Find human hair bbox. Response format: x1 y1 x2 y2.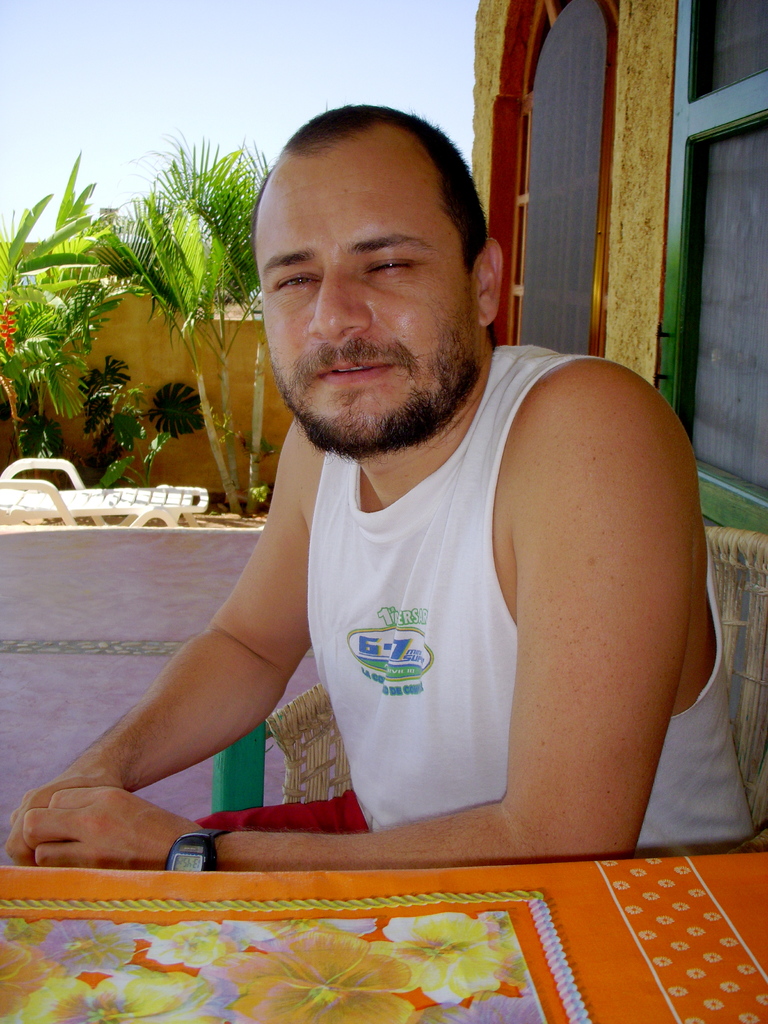
255 110 487 280.
